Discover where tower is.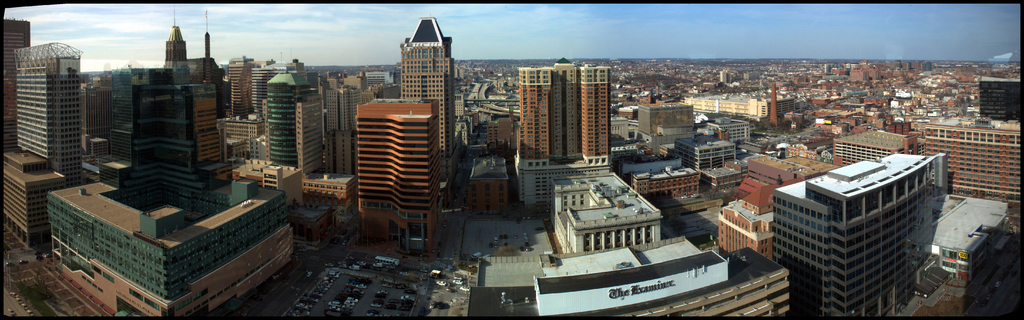
Discovered at [x1=458, y1=165, x2=791, y2=319].
